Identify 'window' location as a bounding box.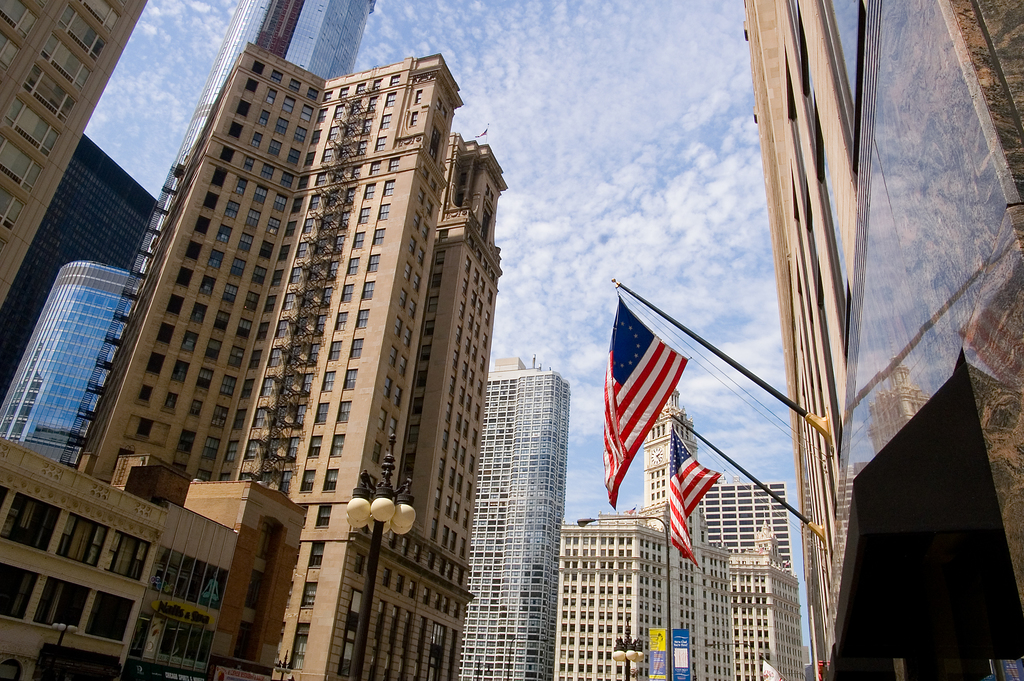
[x1=126, y1=609, x2=213, y2=677].
